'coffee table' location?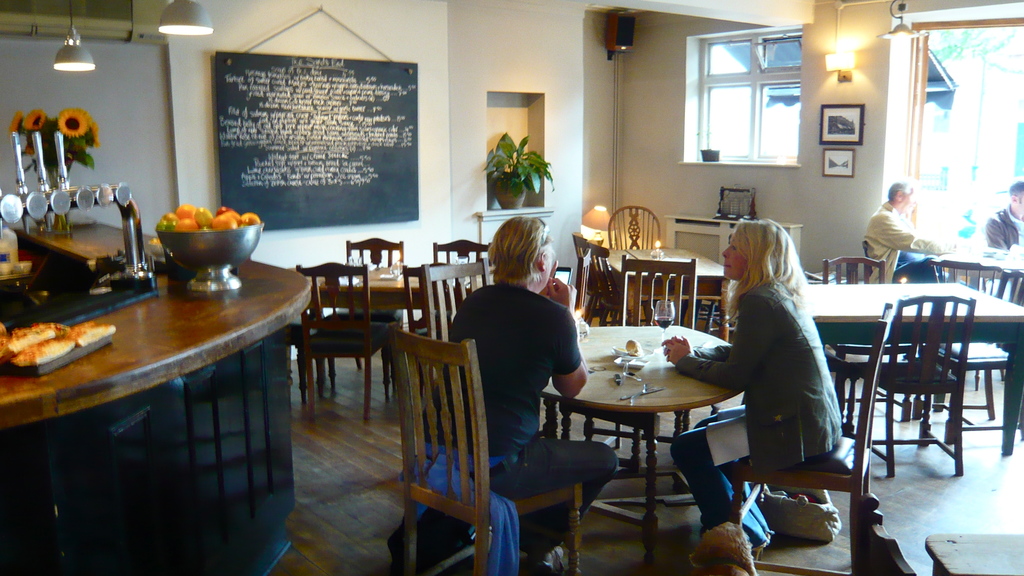
(355, 253, 430, 349)
